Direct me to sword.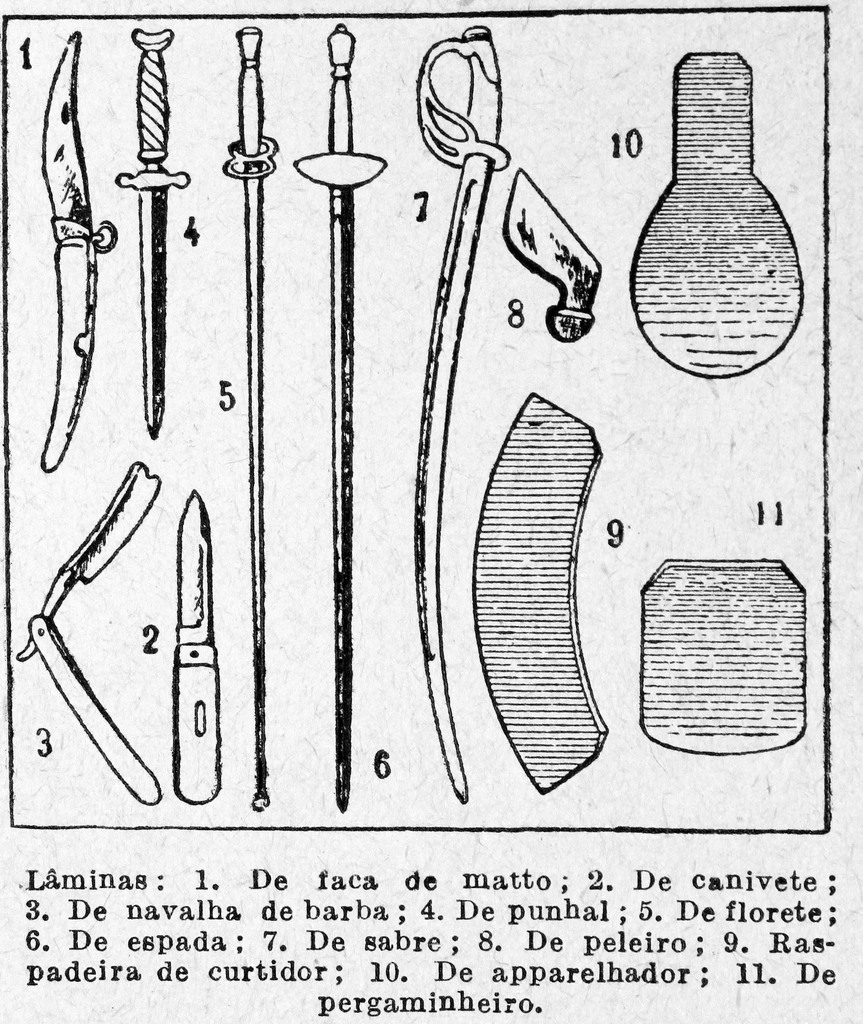
Direction: bbox=(161, 490, 211, 809).
